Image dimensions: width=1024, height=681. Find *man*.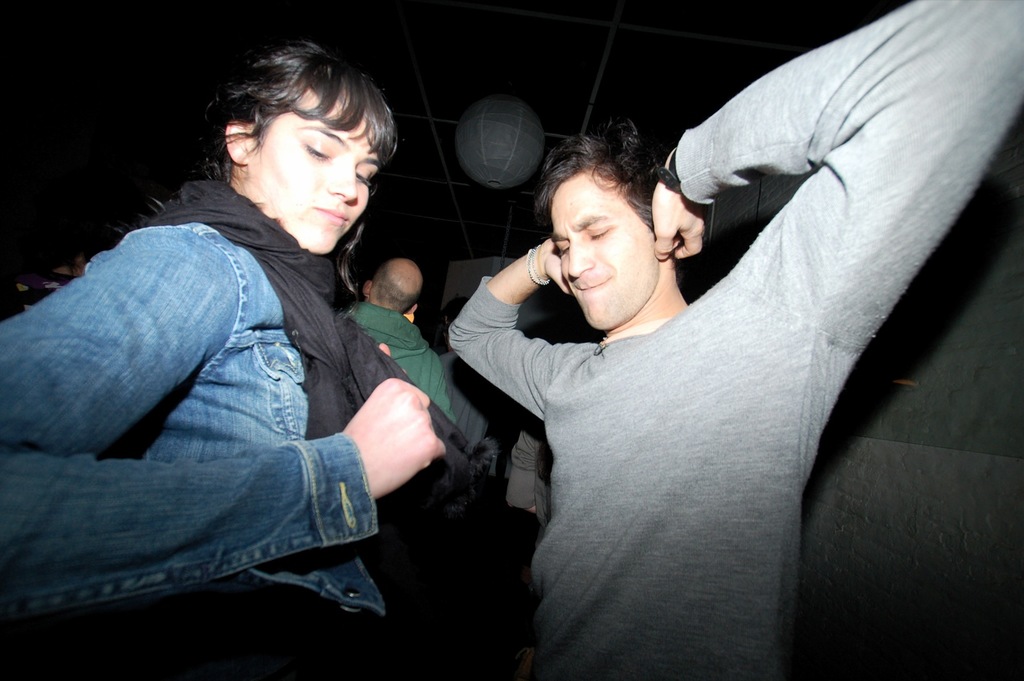
<box>341,260,456,424</box>.
